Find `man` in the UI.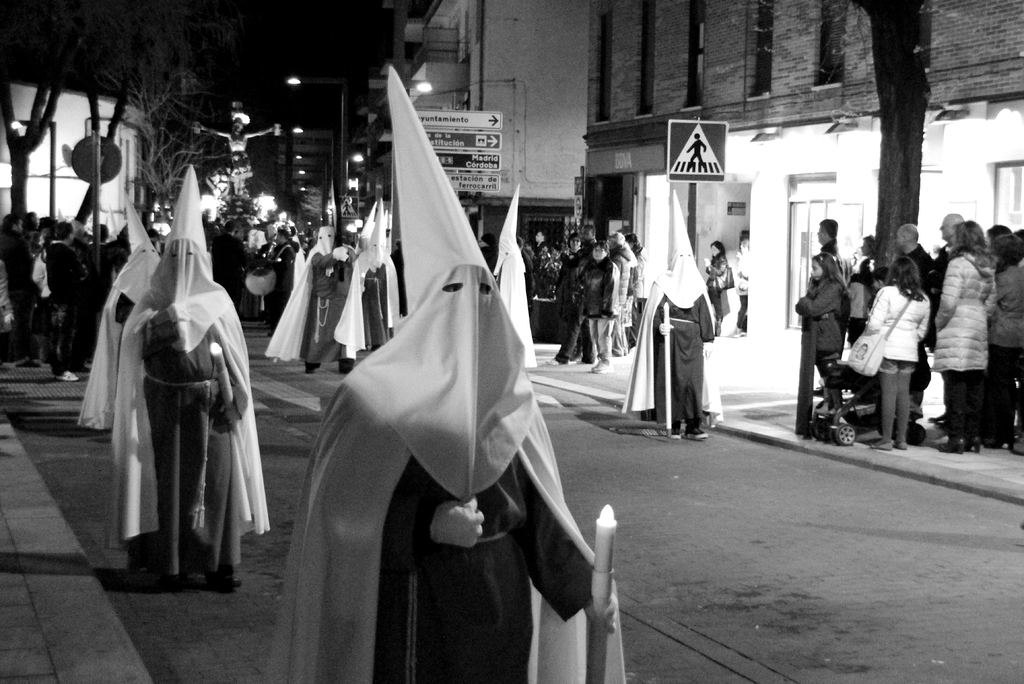
UI element at {"x1": 735, "y1": 240, "x2": 749, "y2": 337}.
